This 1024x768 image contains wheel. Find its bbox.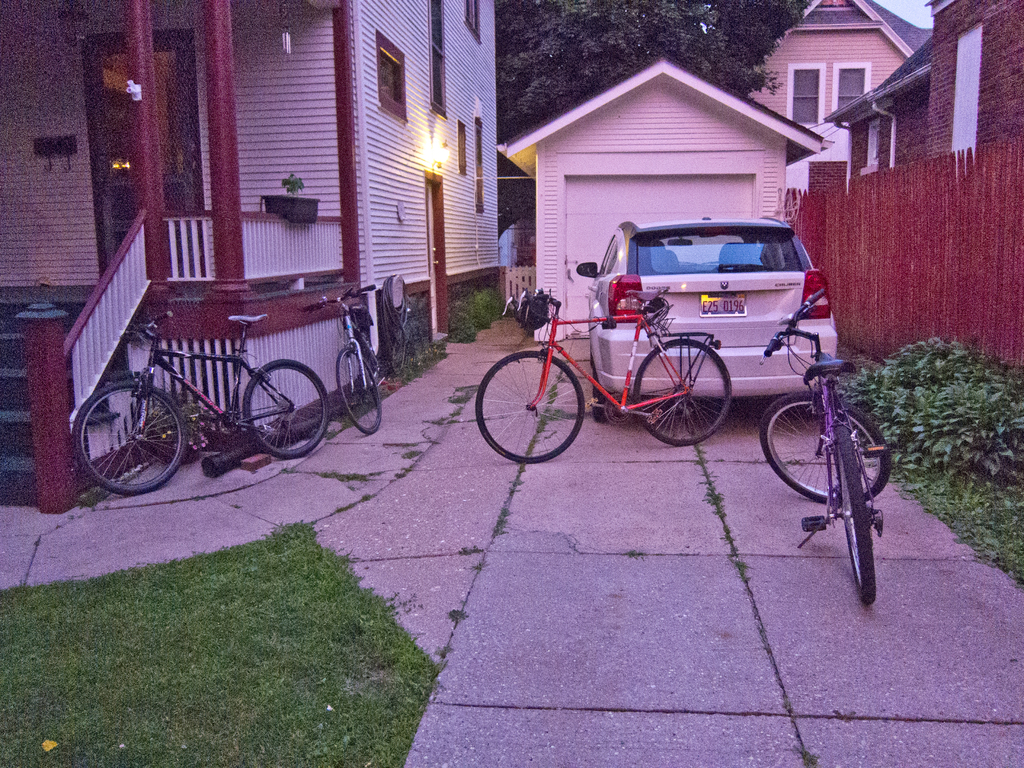
380 314 415 365.
